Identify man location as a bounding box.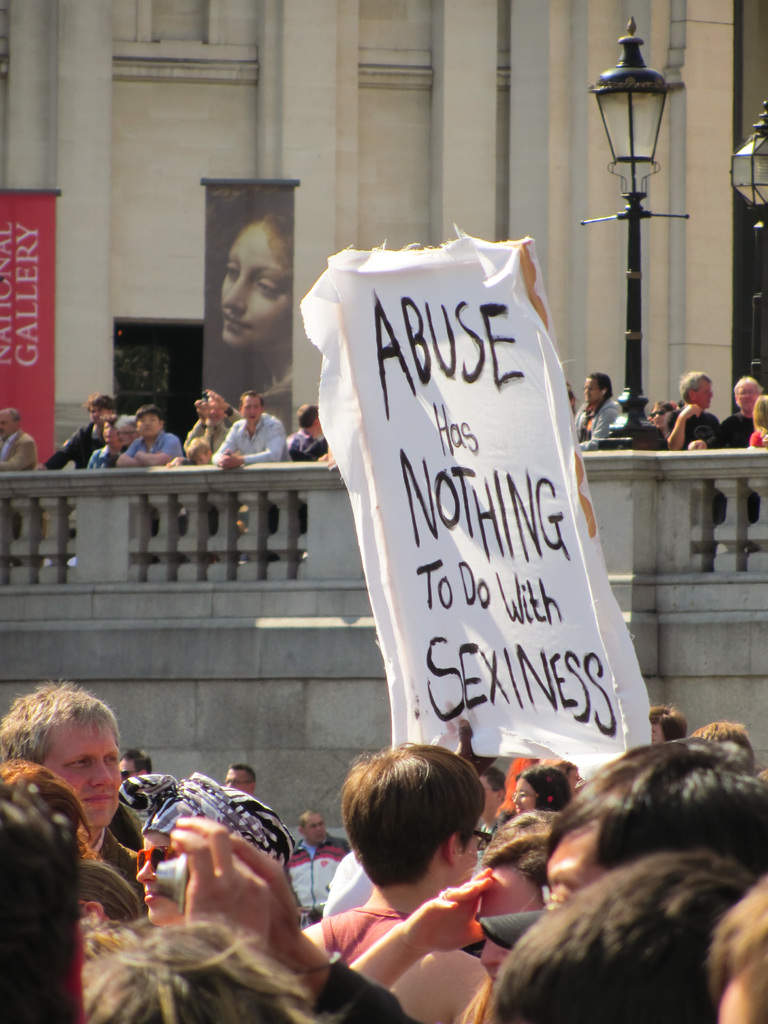
crop(38, 392, 119, 476).
